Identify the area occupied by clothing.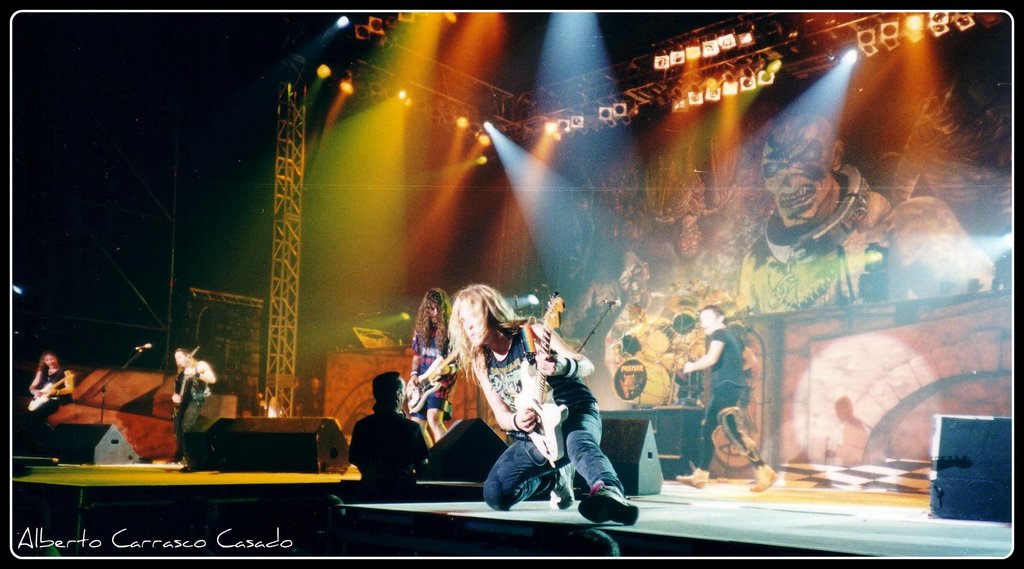
Area: bbox=[742, 236, 888, 309].
